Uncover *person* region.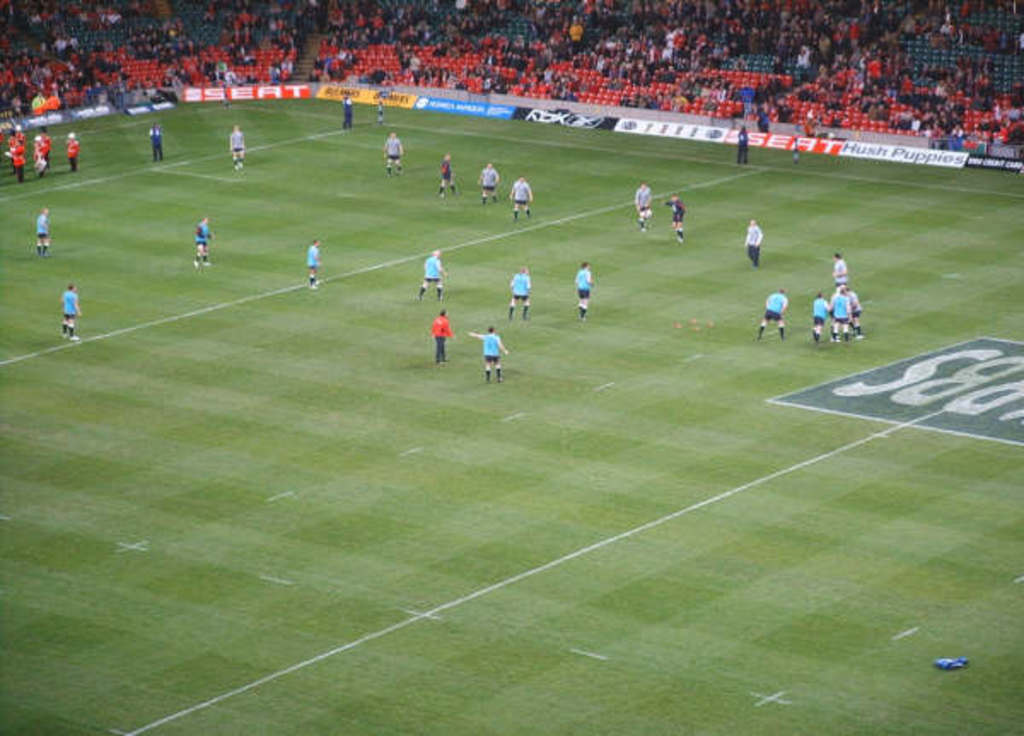
Uncovered: region(758, 285, 792, 338).
